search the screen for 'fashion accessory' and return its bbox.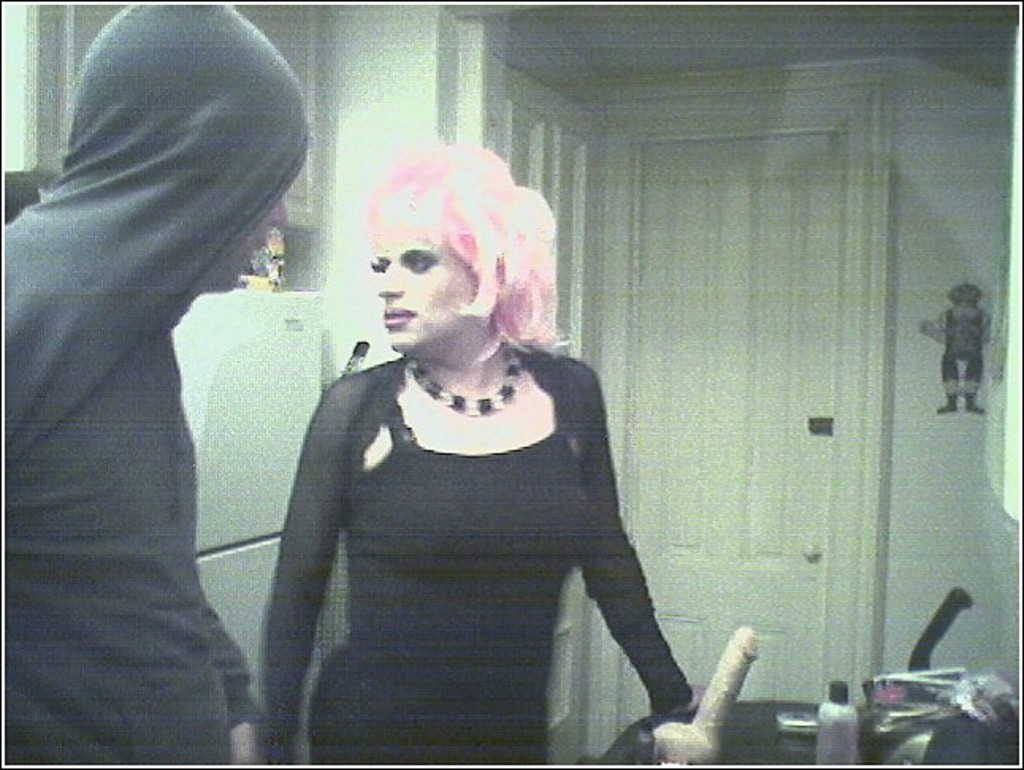
Found: 401,342,528,421.
